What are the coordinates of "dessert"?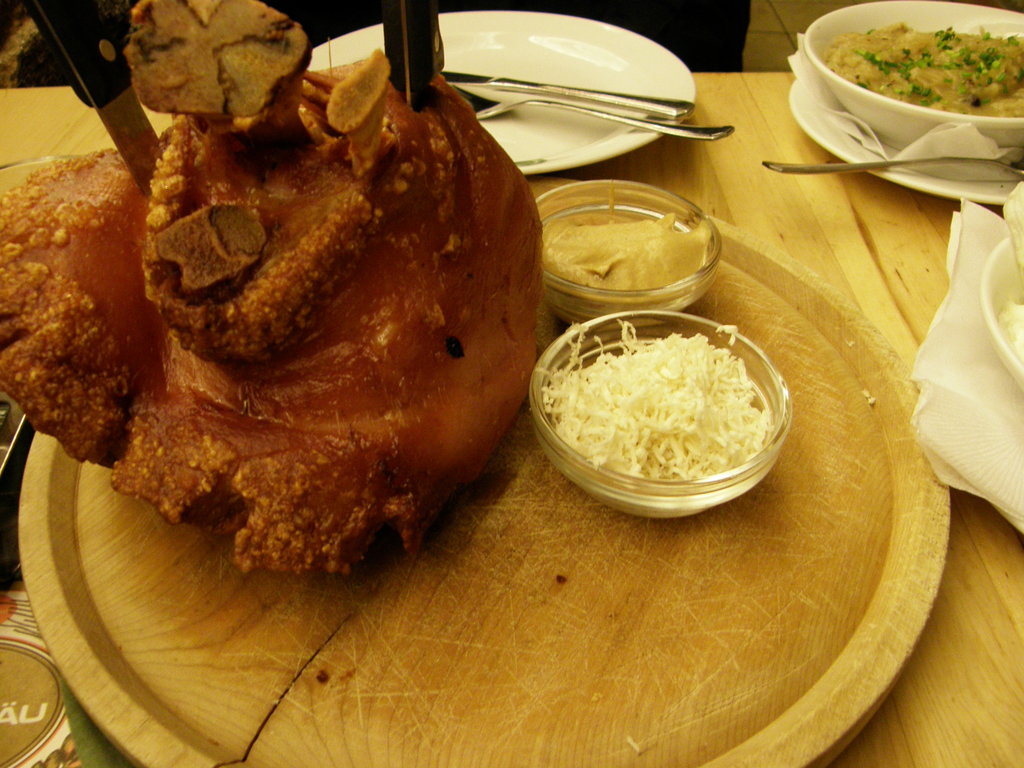
{"x1": 557, "y1": 220, "x2": 688, "y2": 286}.
